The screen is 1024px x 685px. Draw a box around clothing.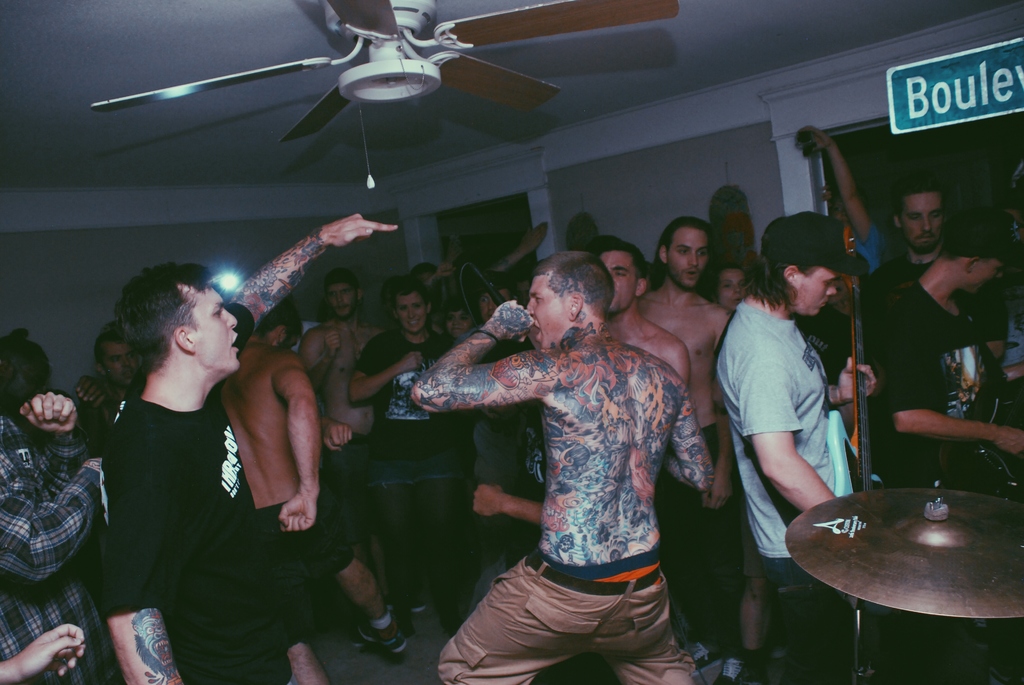
bbox=[640, 412, 744, 585].
